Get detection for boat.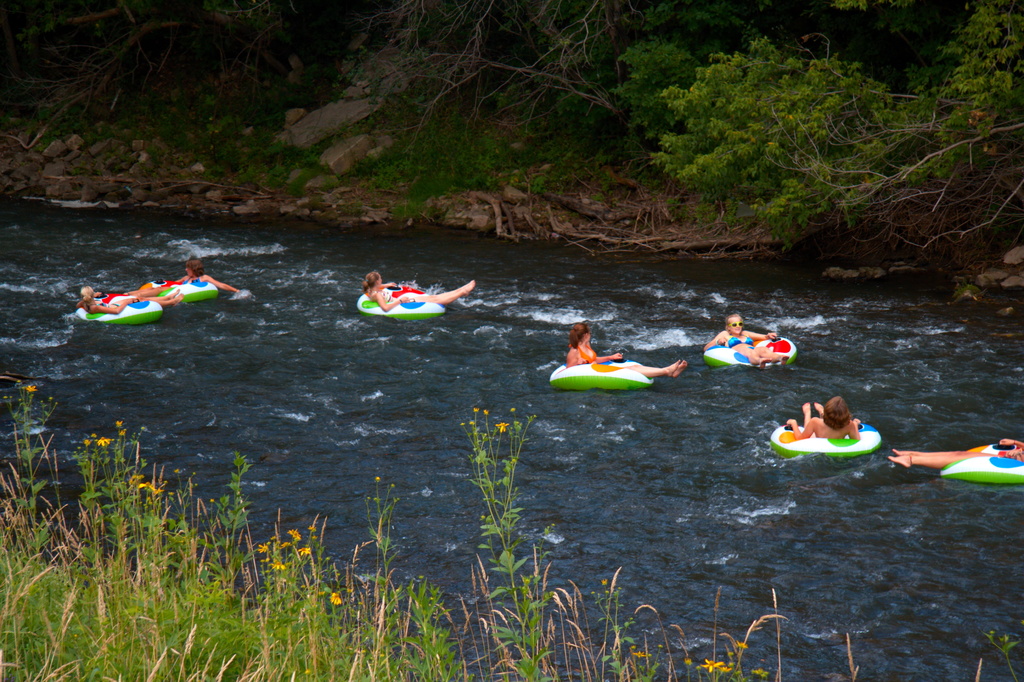
Detection: x1=543 y1=359 x2=655 y2=393.
